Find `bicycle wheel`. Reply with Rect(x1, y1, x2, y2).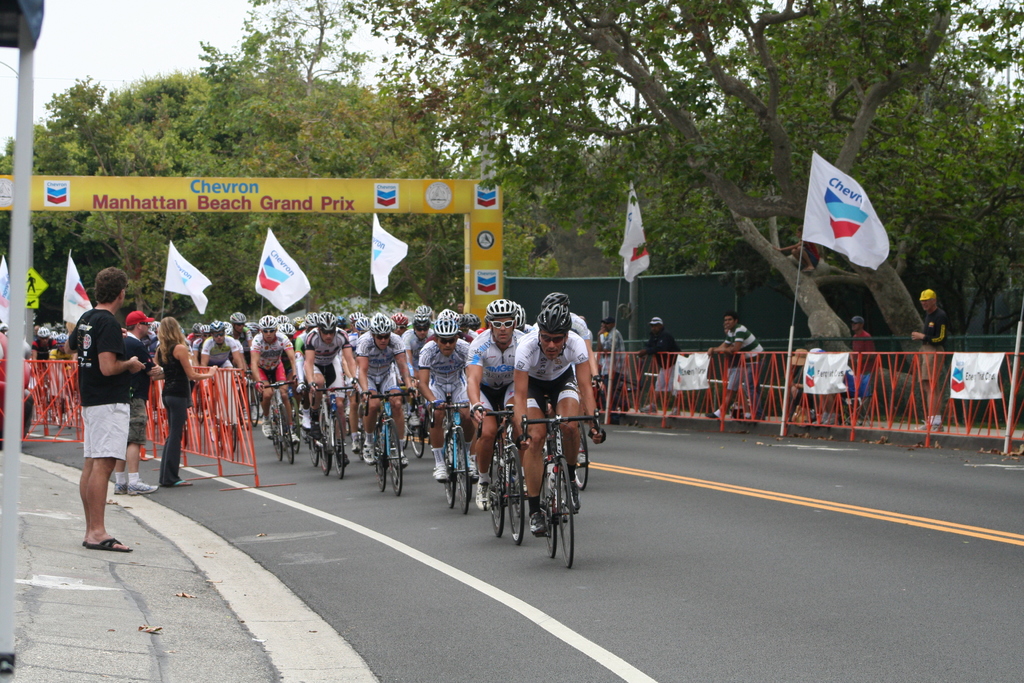
Rect(374, 431, 387, 492).
